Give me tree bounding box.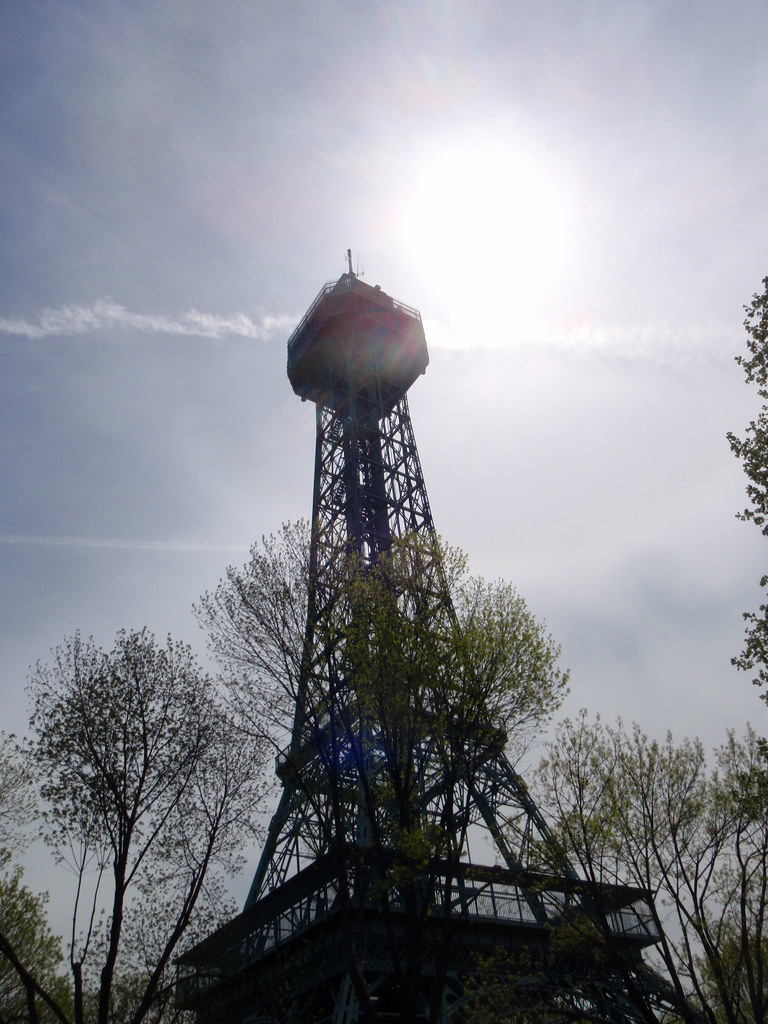
721/258/767/826.
